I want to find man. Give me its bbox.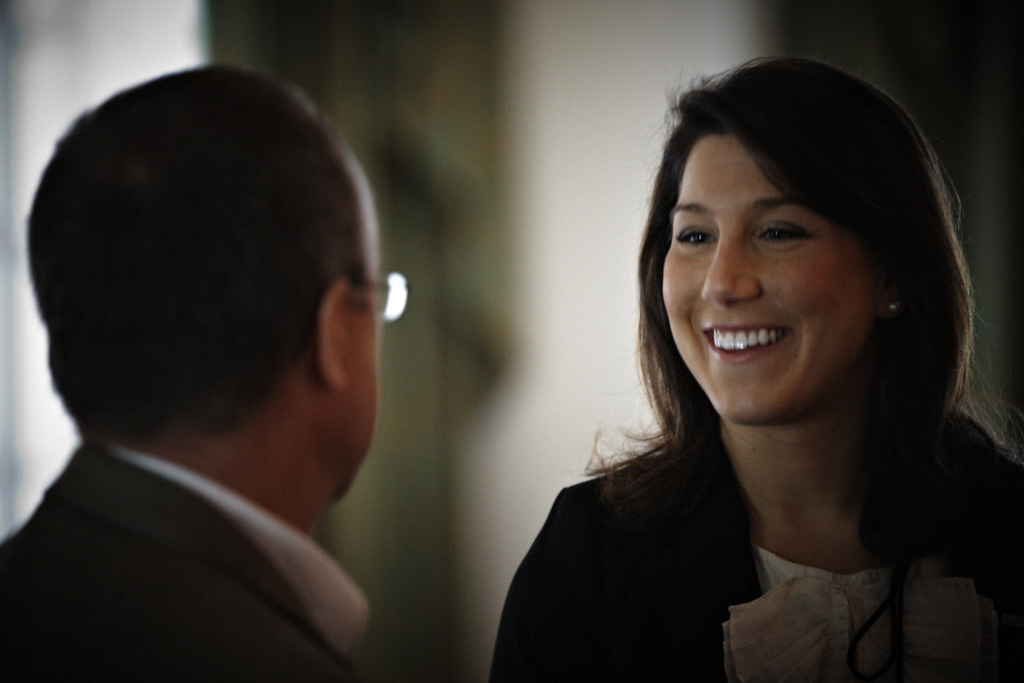
x1=0, y1=68, x2=398, y2=682.
